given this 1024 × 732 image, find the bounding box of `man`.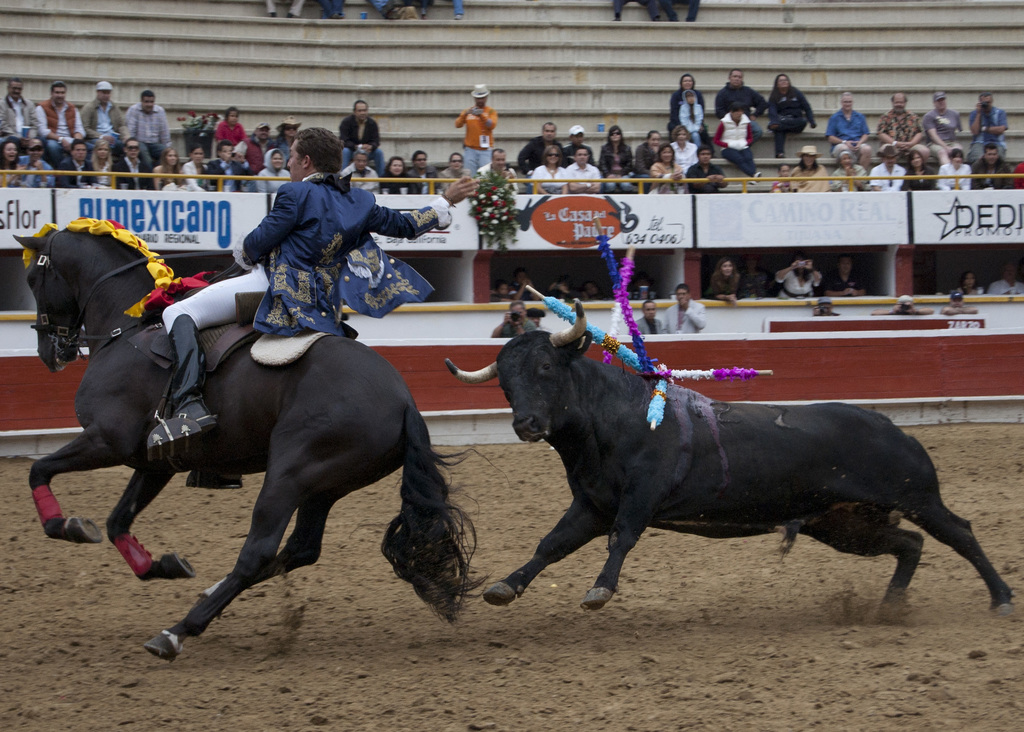
left=972, top=142, right=1020, bottom=187.
